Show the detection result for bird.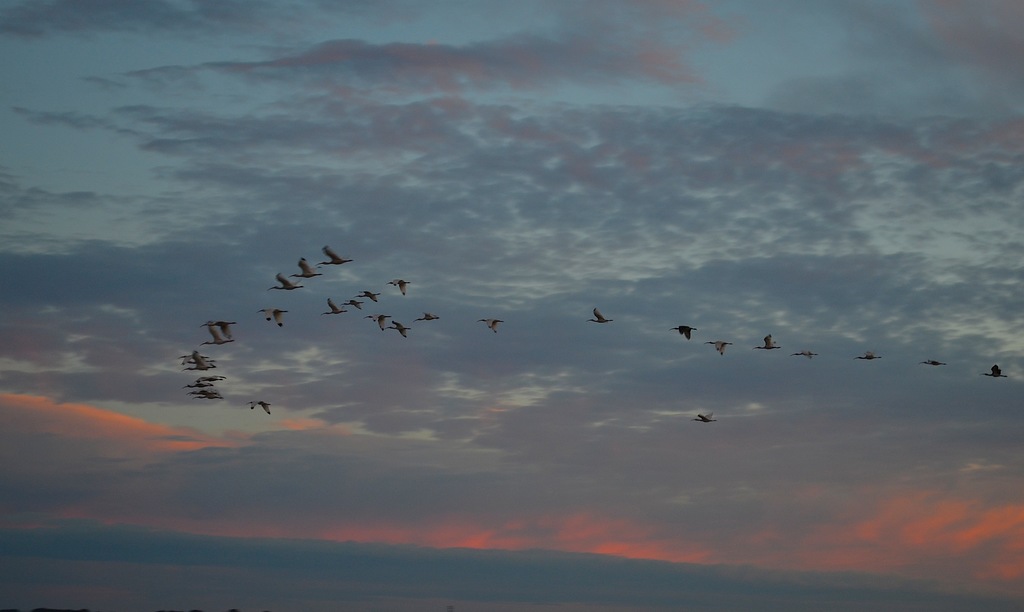
(197, 360, 214, 371).
